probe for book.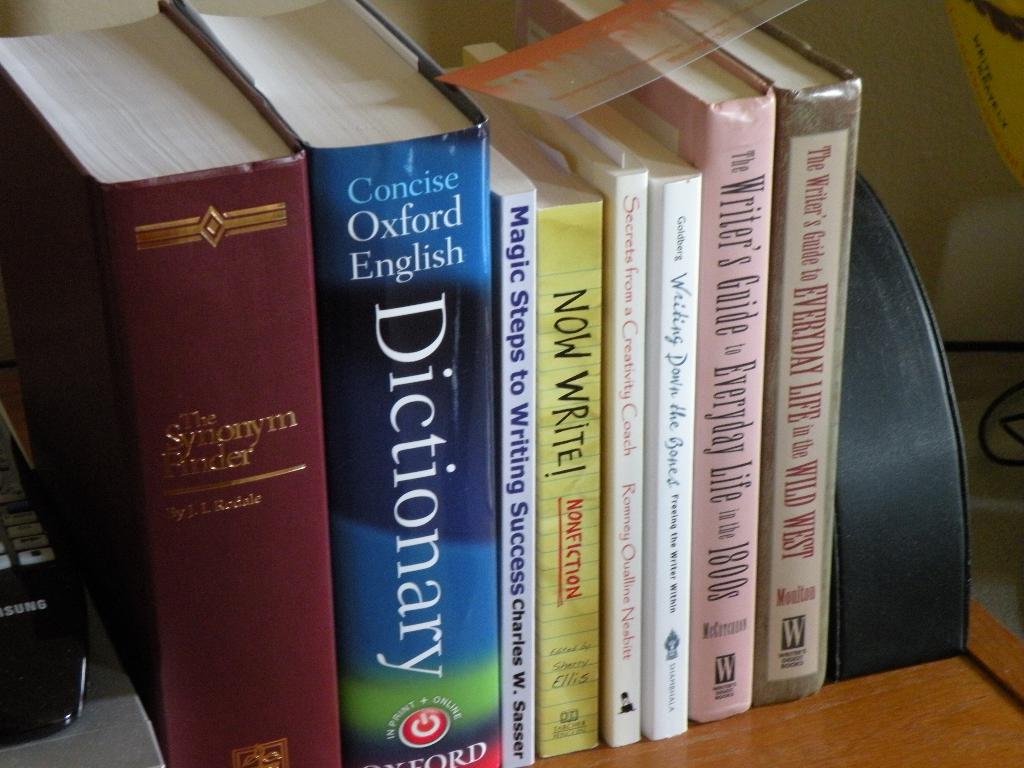
Probe result: l=456, t=36, r=649, b=744.
